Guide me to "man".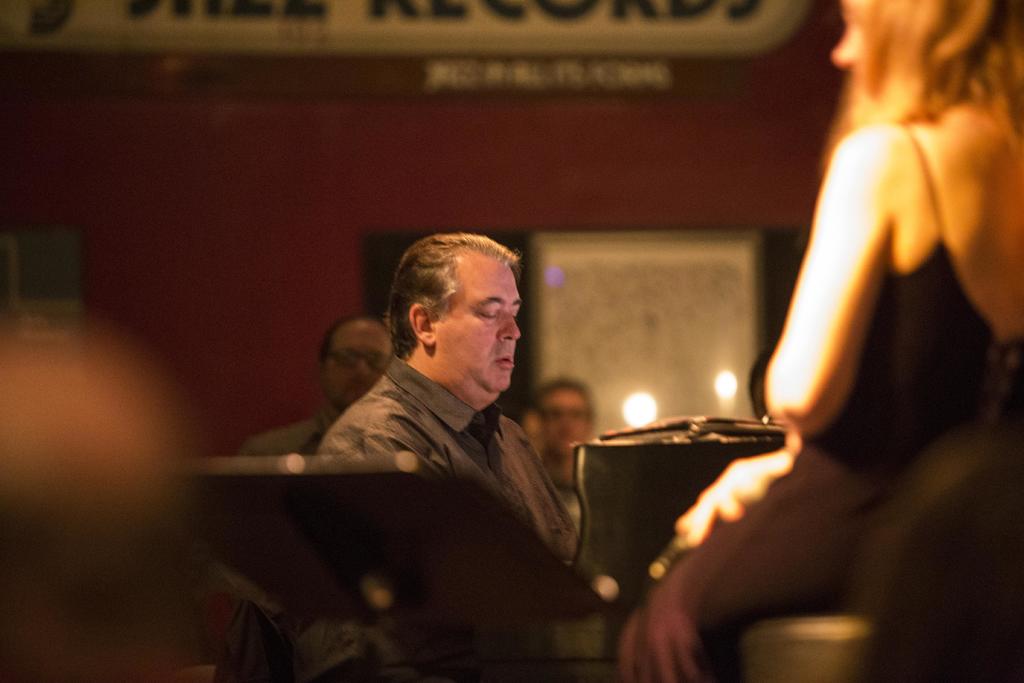
Guidance: BBox(218, 322, 392, 452).
